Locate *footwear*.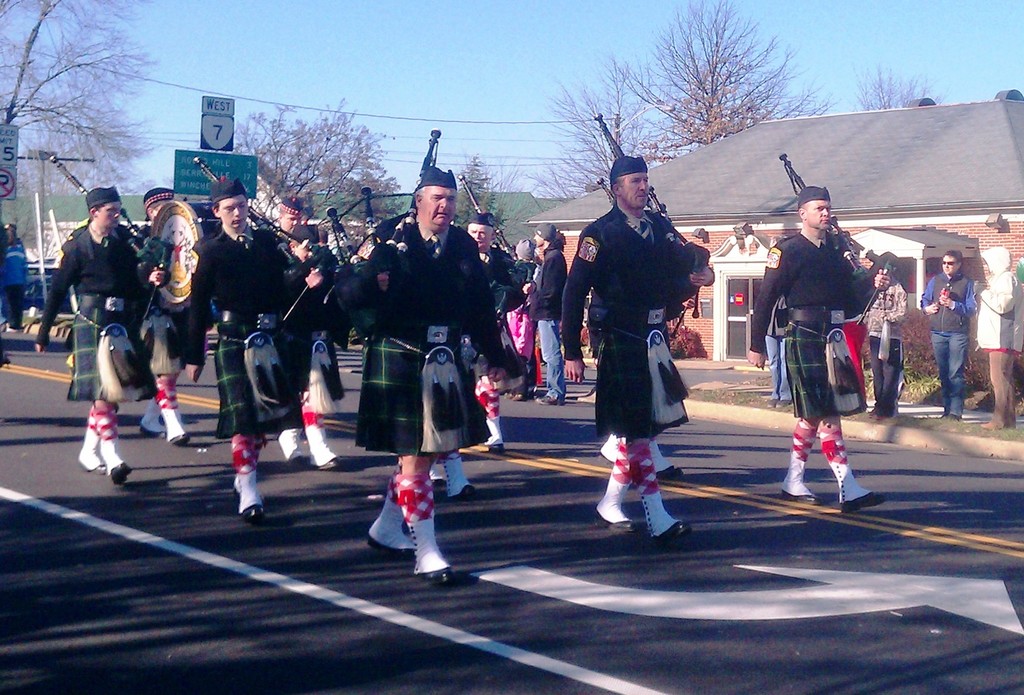
Bounding box: 780,492,822,505.
